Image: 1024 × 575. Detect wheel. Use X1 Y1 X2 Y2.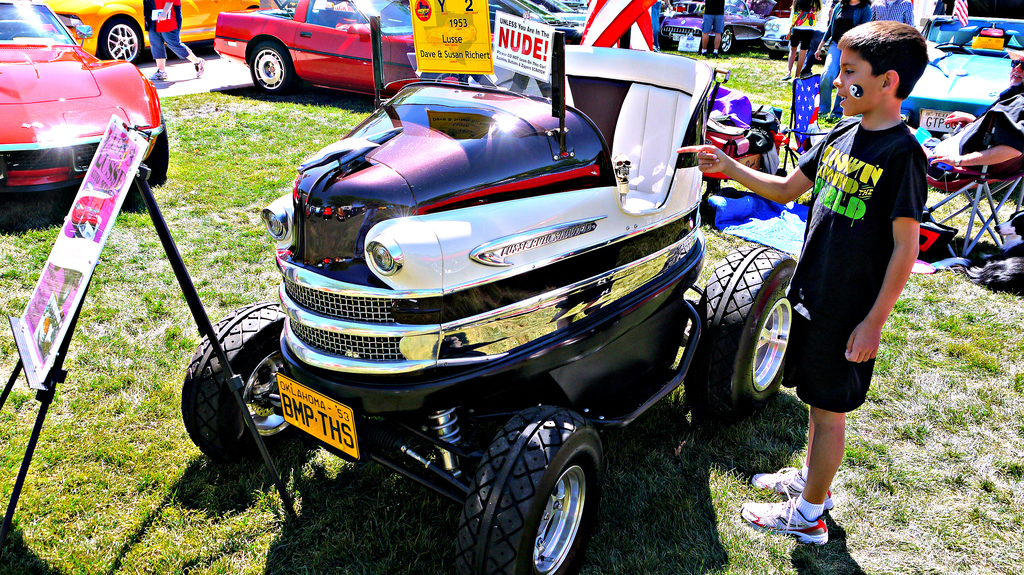
933 41 971 53.
